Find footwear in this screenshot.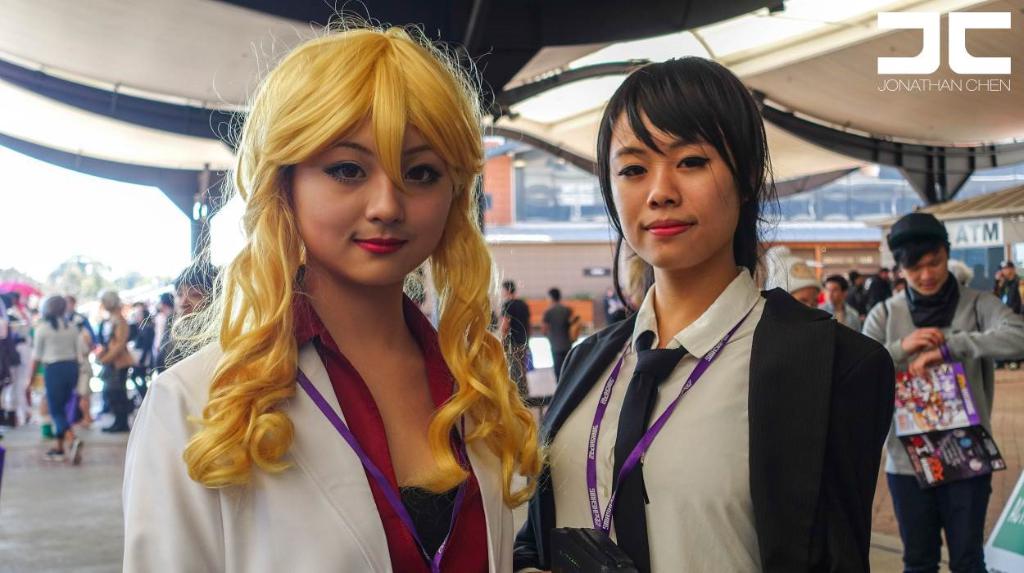
The bounding box for footwear is <region>67, 431, 86, 467</region>.
